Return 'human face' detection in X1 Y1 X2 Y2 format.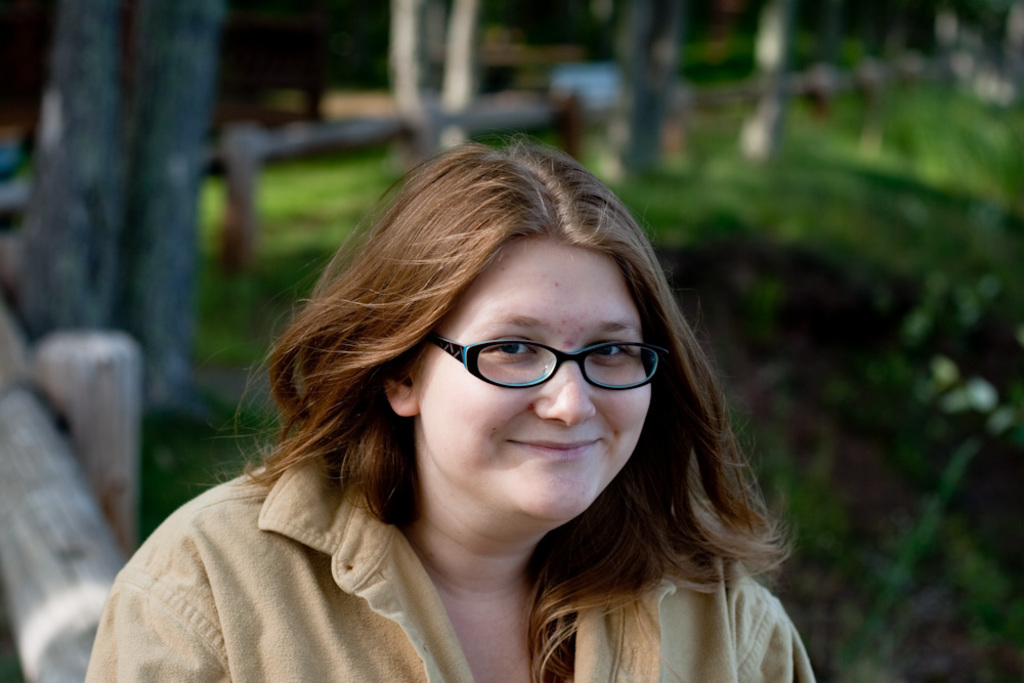
418 234 652 522.
